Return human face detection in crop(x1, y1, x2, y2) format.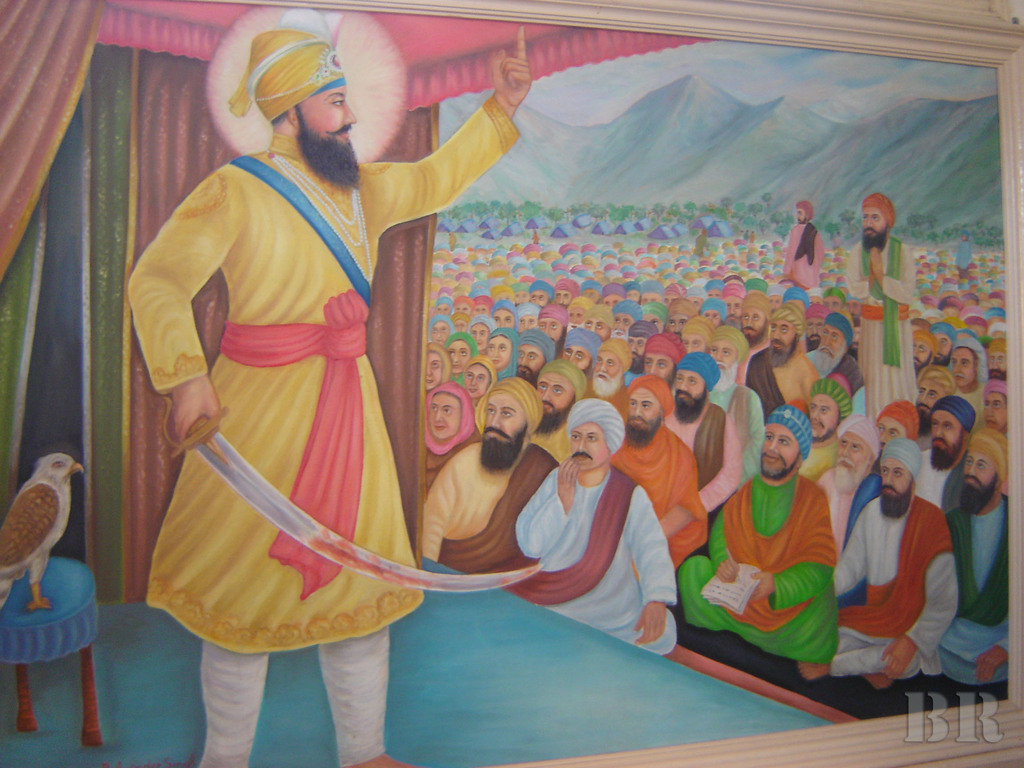
crop(706, 287, 722, 299).
